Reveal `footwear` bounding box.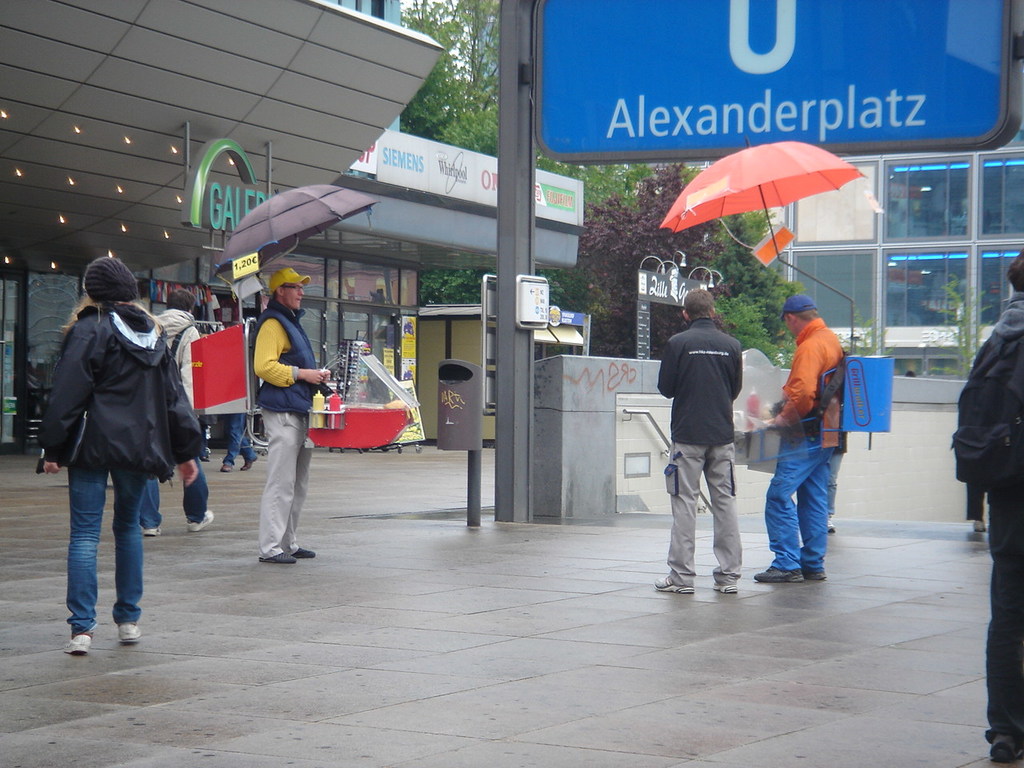
Revealed: 222, 464, 229, 472.
